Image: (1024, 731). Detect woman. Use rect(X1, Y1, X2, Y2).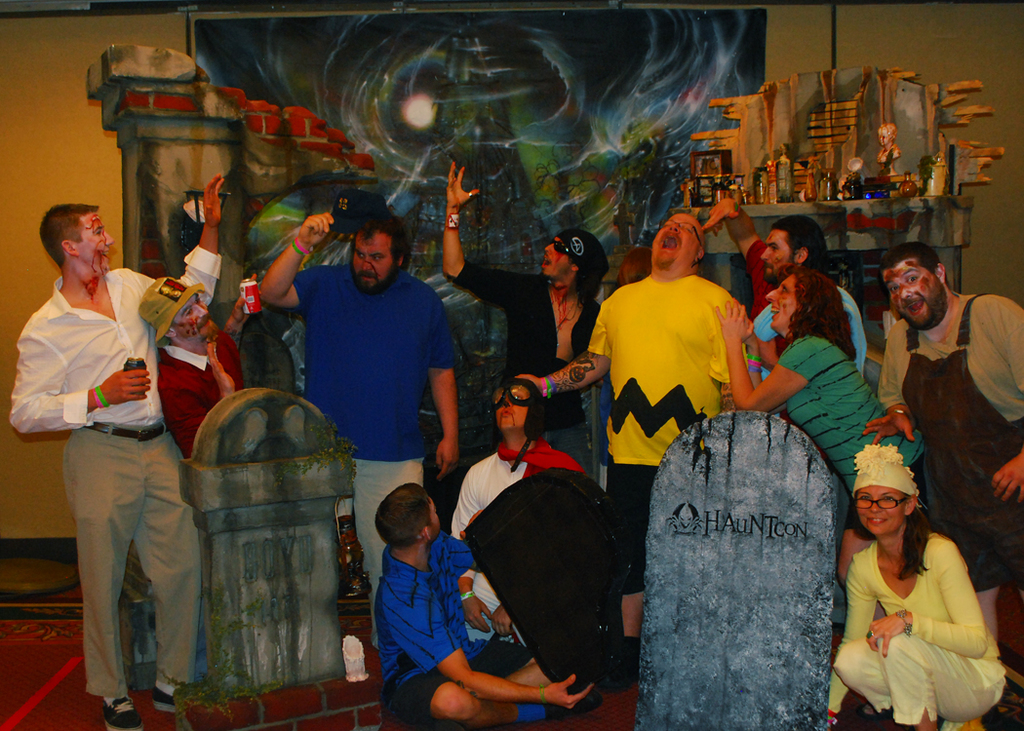
rect(710, 270, 942, 608).
